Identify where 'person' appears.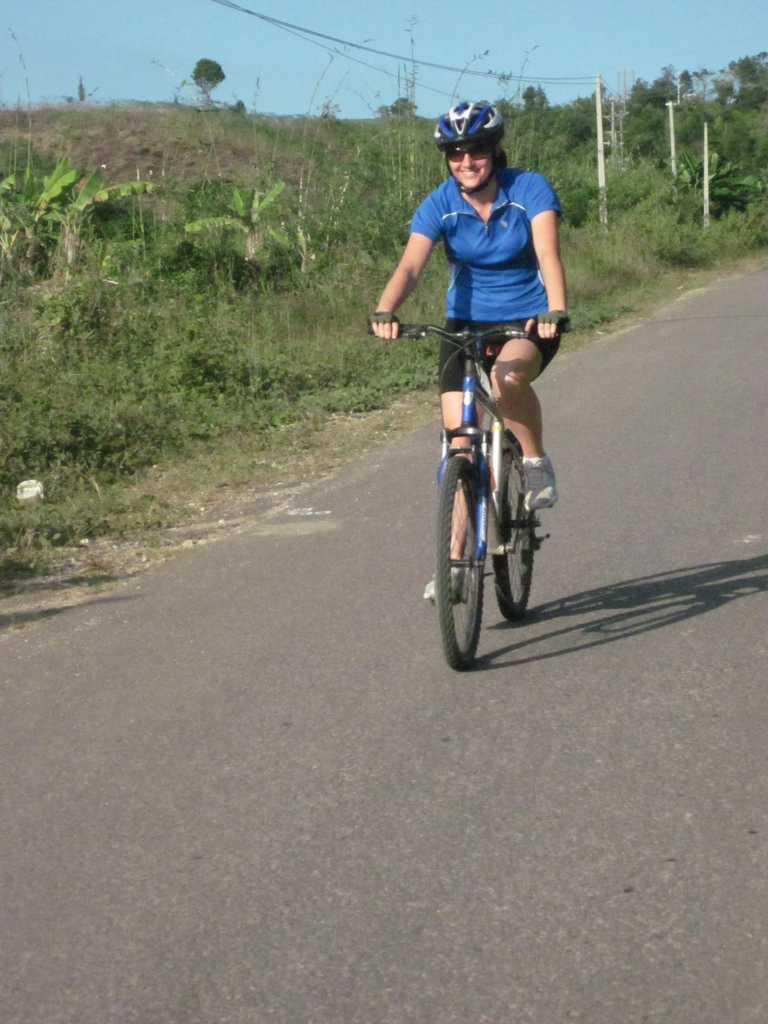
Appears at select_region(366, 96, 566, 603).
